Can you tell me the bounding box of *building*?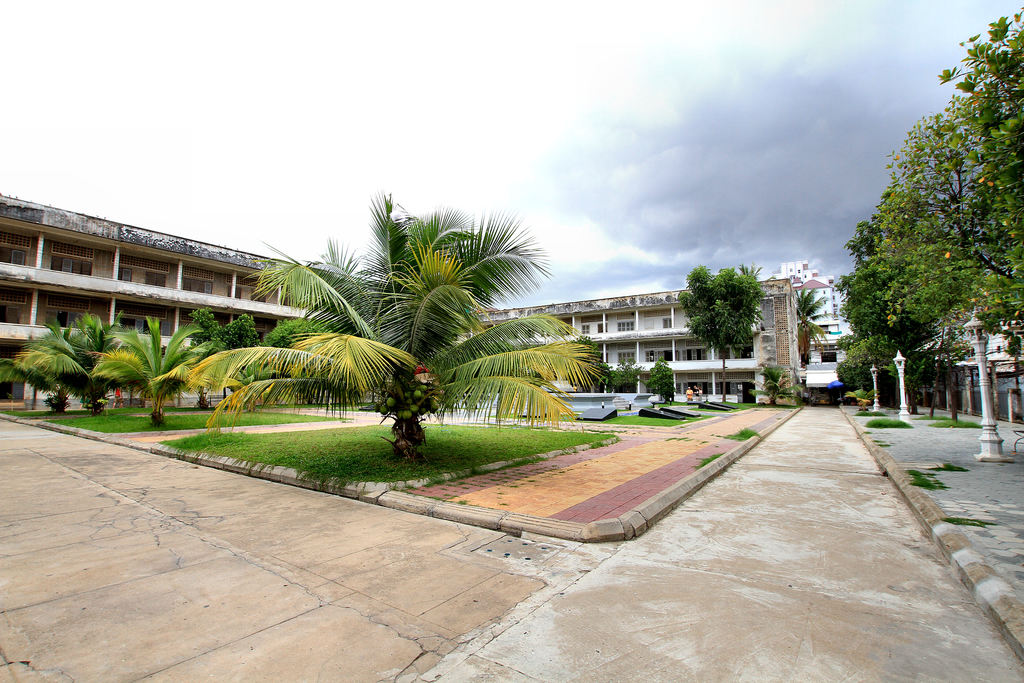
(787, 259, 1020, 404).
